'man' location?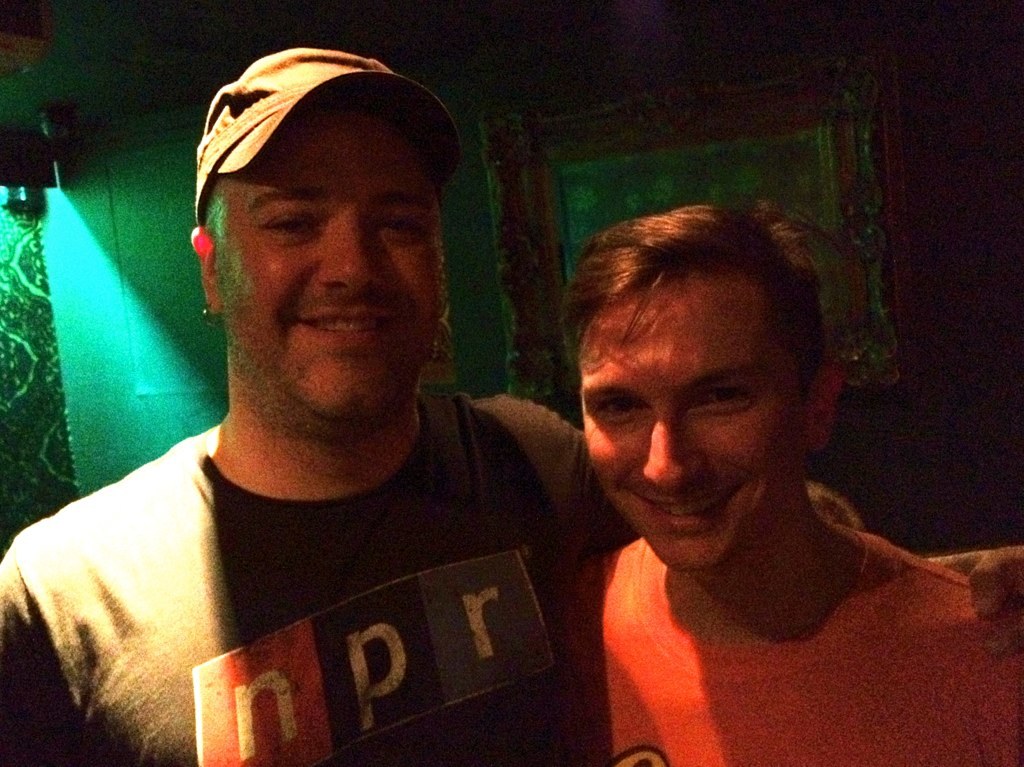
605/195/1023/766
